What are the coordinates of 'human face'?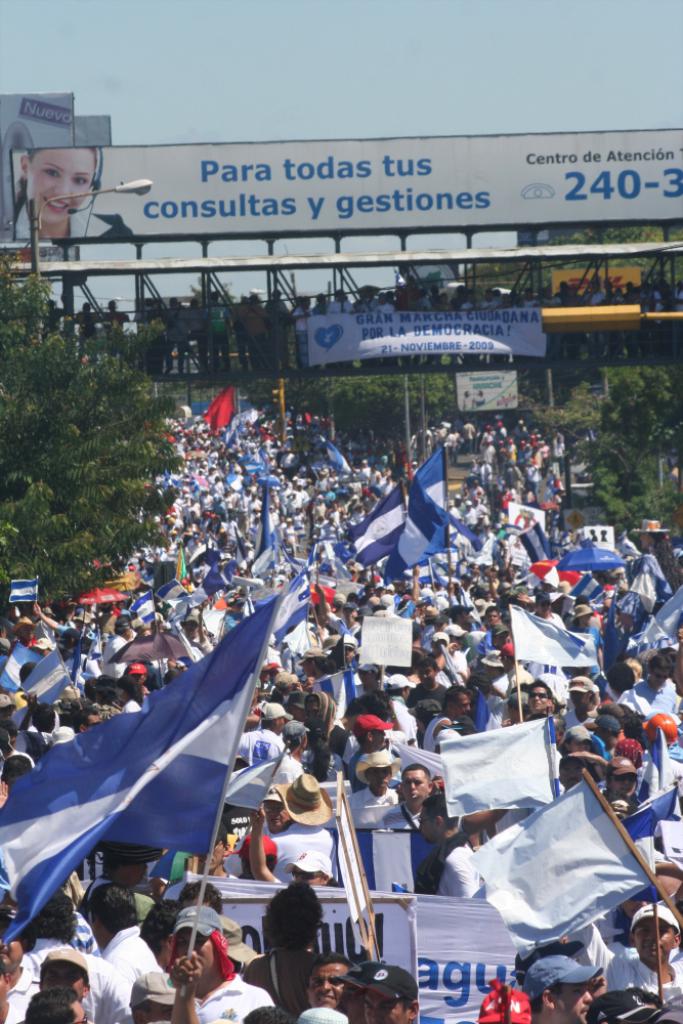
26, 144, 95, 222.
